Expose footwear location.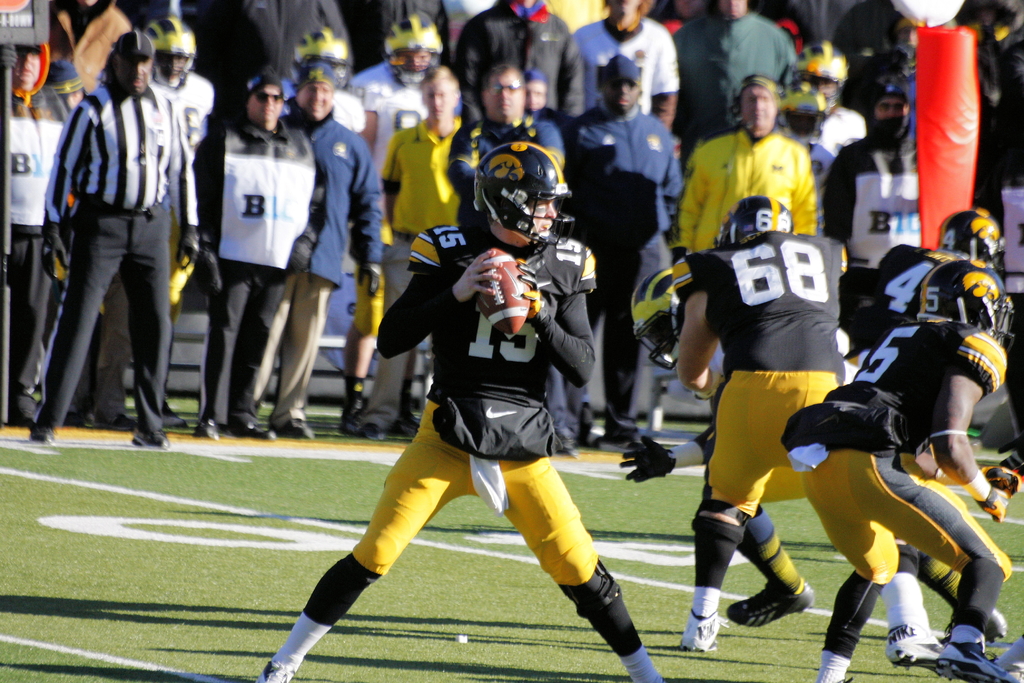
Exposed at 680/612/723/657.
